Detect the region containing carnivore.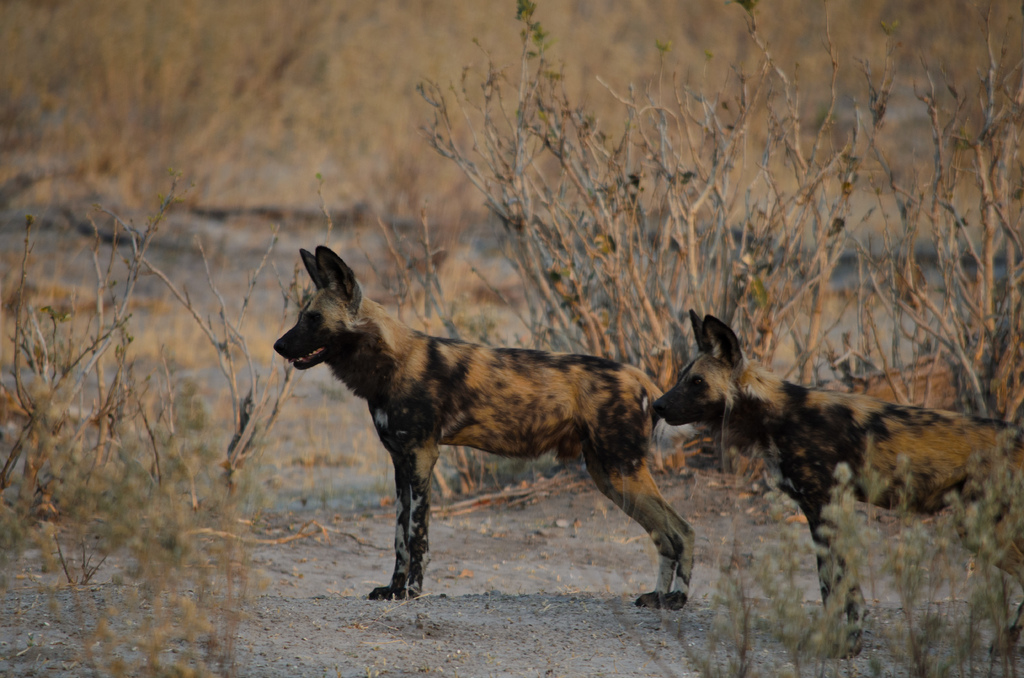
(657,305,1023,667).
